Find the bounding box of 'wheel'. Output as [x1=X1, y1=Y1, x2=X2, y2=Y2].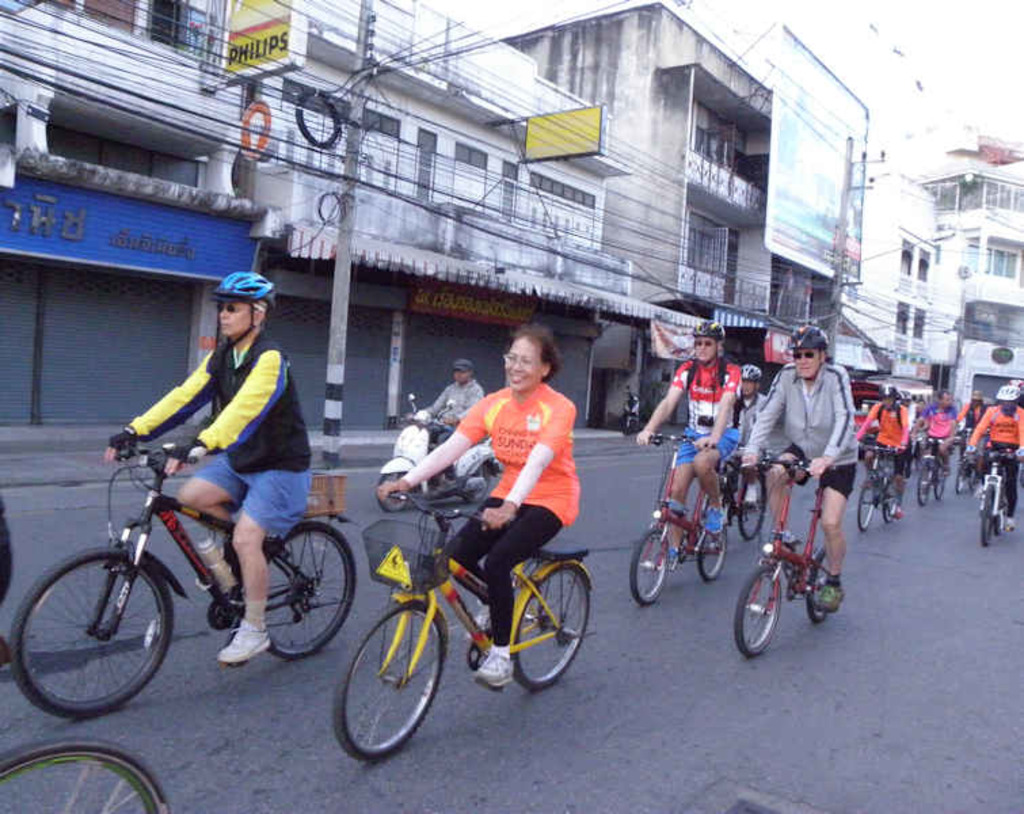
[x1=624, y1=517, x2=671, y2=608].
